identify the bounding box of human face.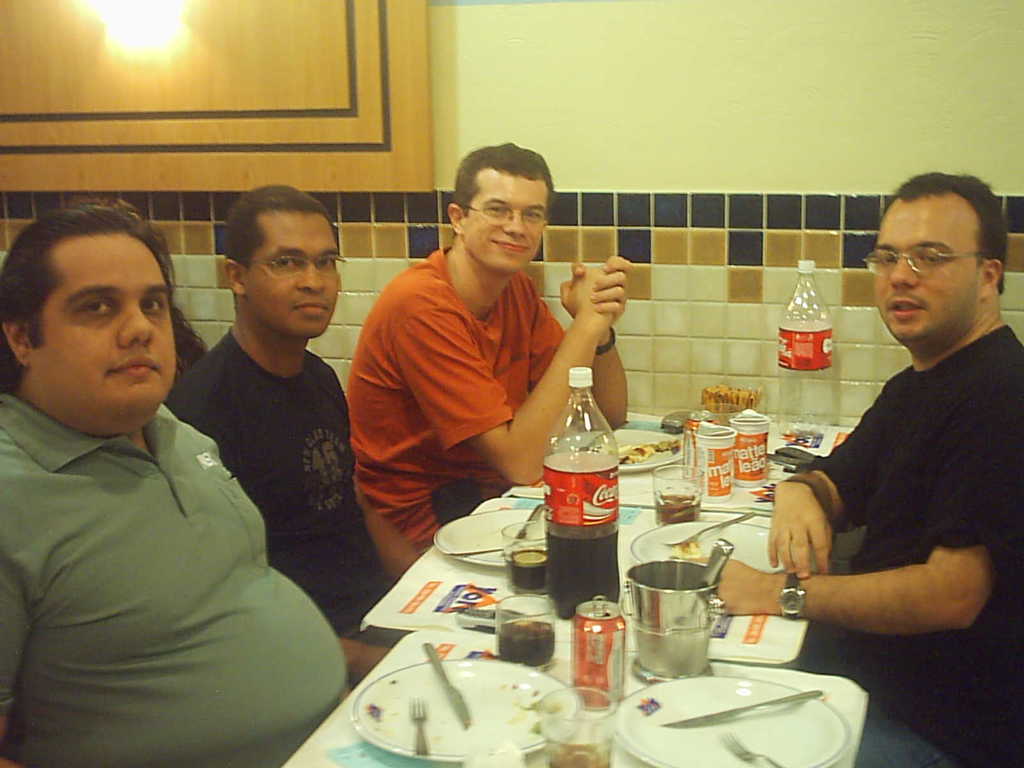
select_region(866, 192, 981, 351).
